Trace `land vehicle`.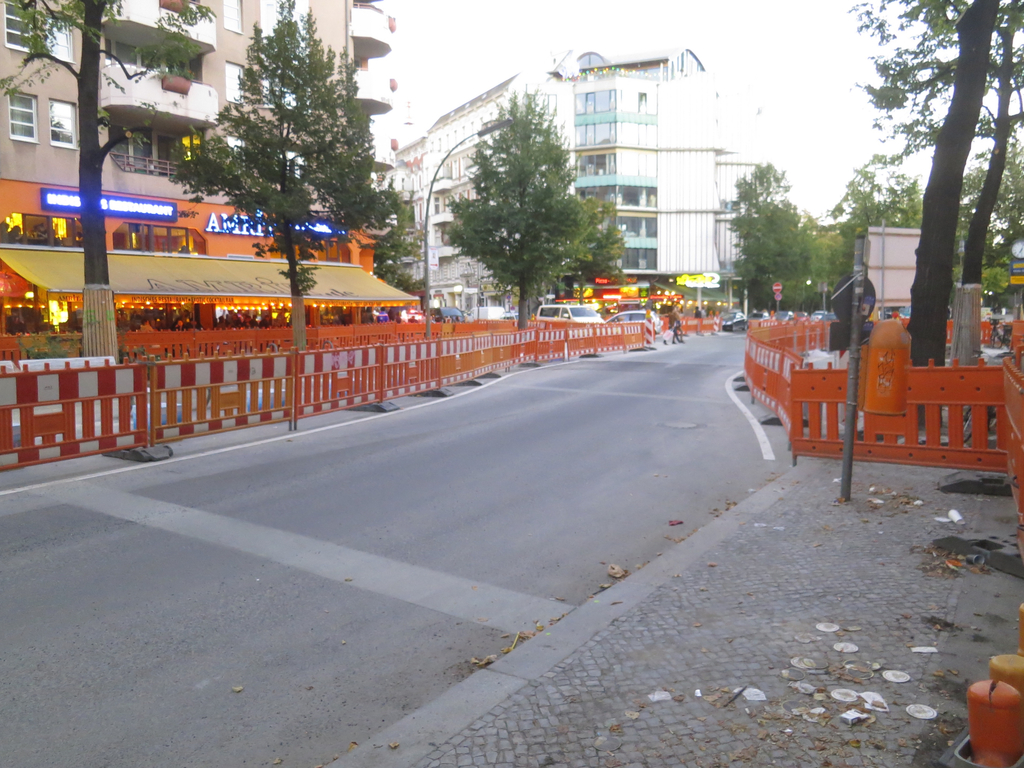
Traced to 469,306,506,322.
